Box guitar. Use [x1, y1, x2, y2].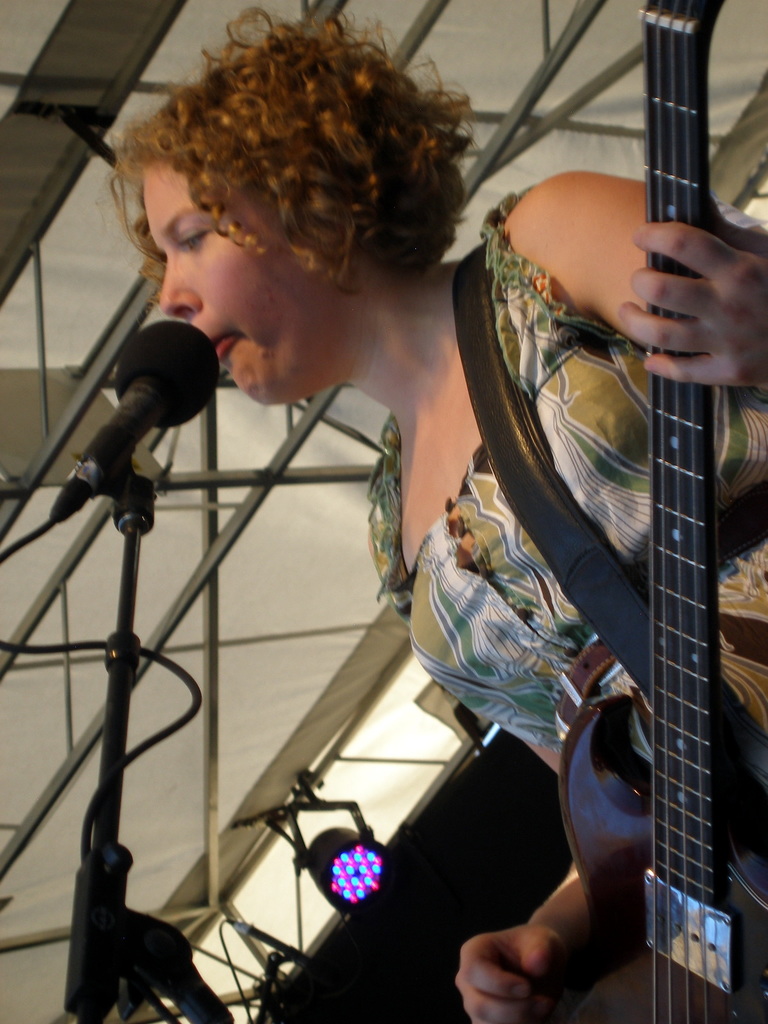
[422, 151, 753, 1001].
